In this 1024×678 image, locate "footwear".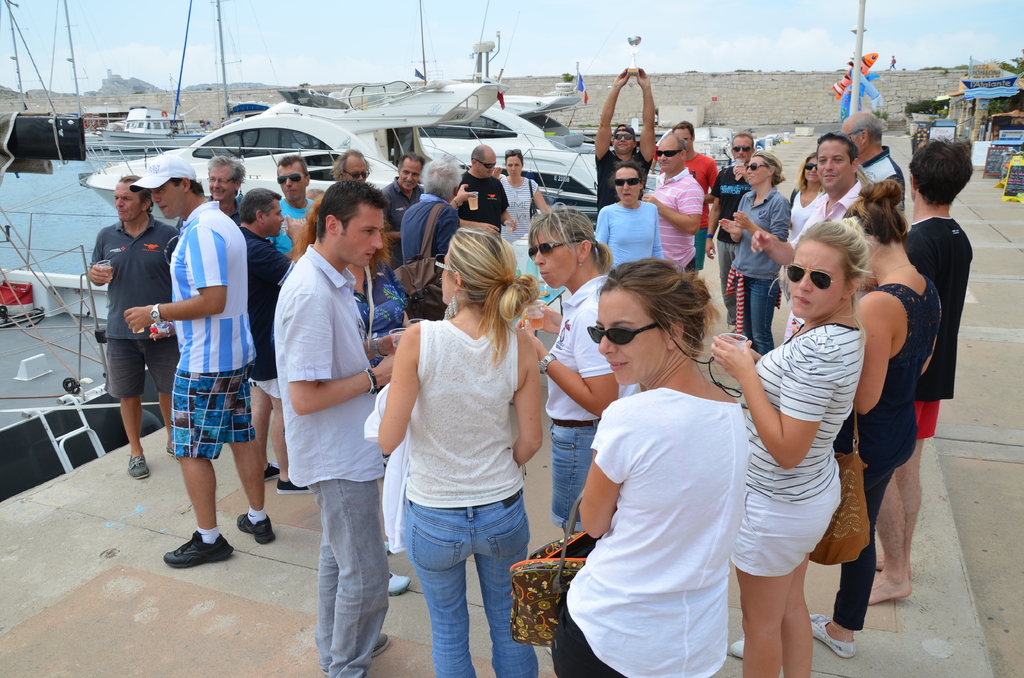
Bounding box: <box>152,527,234,561</box>.
